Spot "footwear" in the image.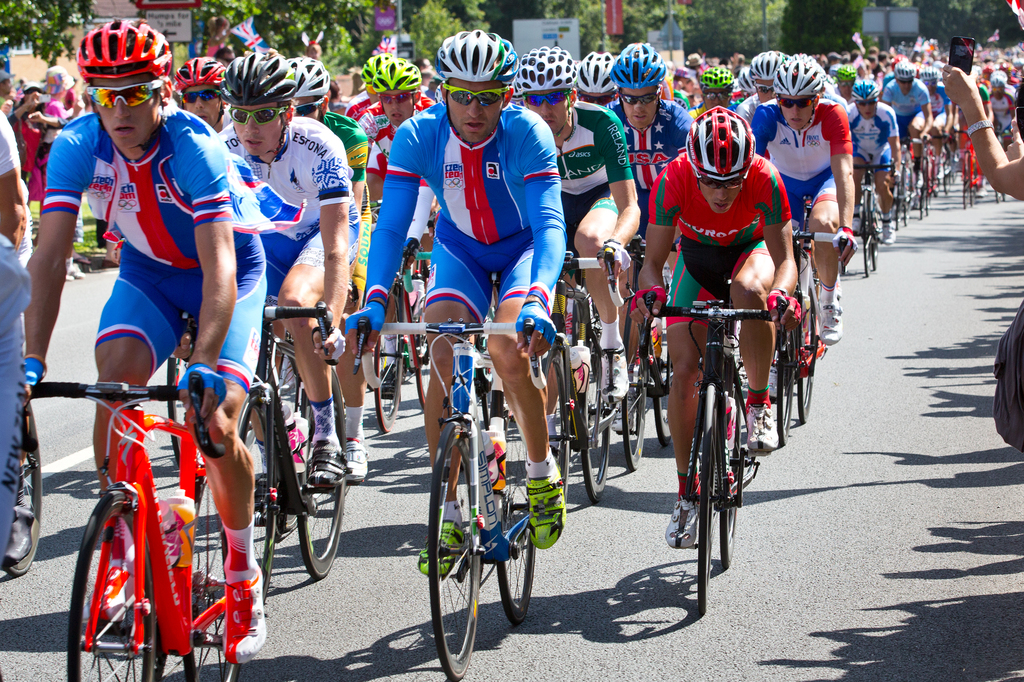
"footwear" found at bbox(820, 298, 844, 344).
